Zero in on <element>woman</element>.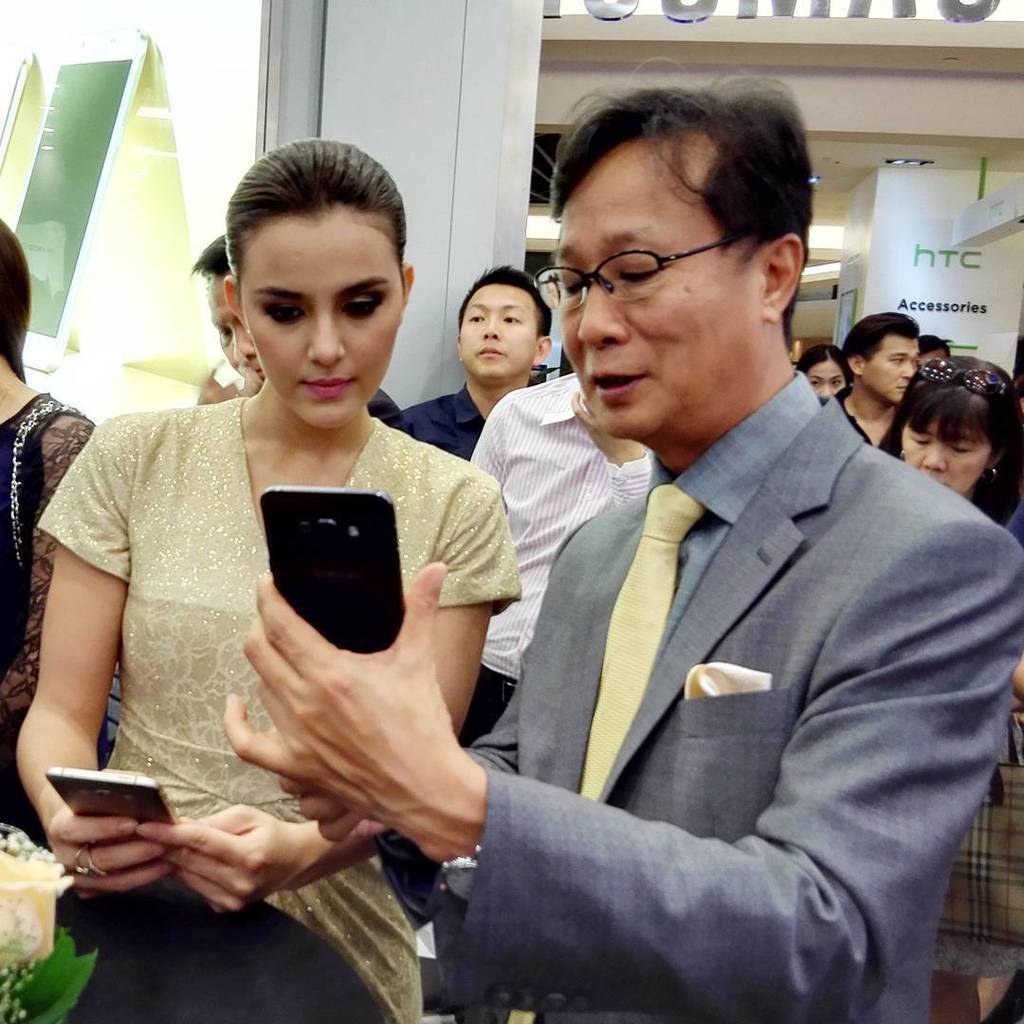
Zeroed in: detection(797, 346, 851, 395).
